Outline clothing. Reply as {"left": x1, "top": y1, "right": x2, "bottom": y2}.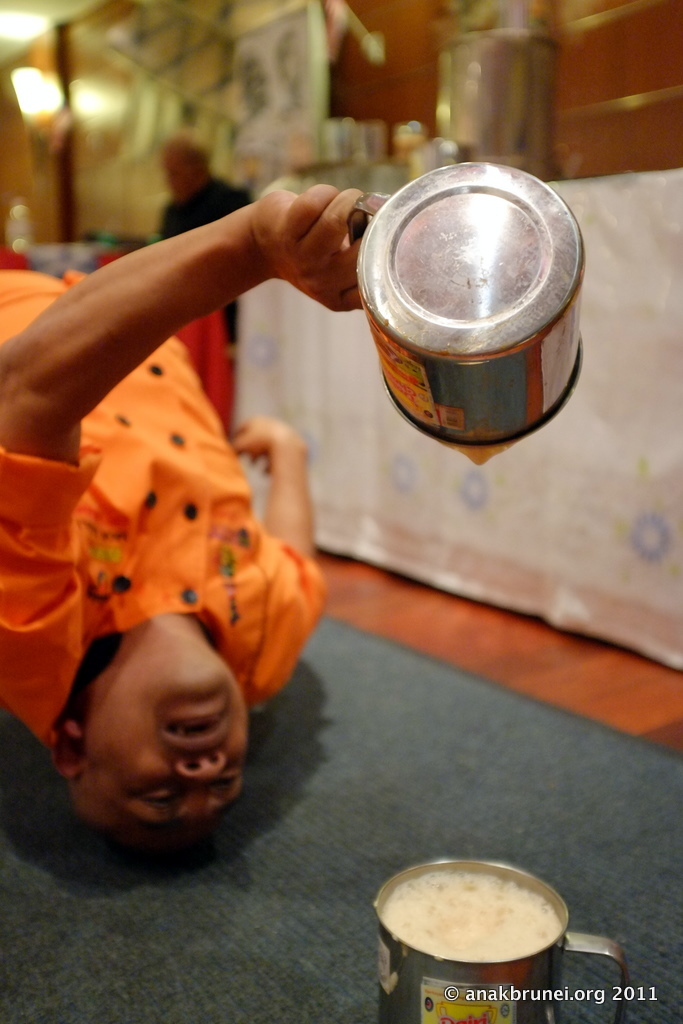
{"left": 0, "top": 274, "right": 338, "bottom": 735}.
